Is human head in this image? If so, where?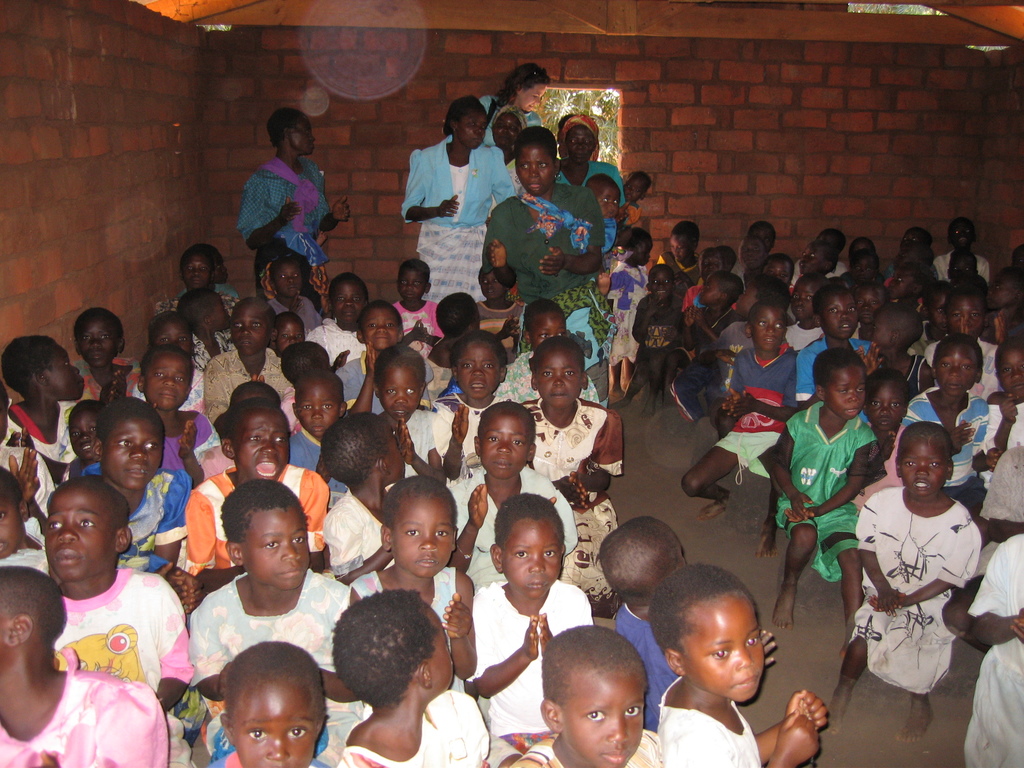
Yes, at region(744, 220, 777, 244).
